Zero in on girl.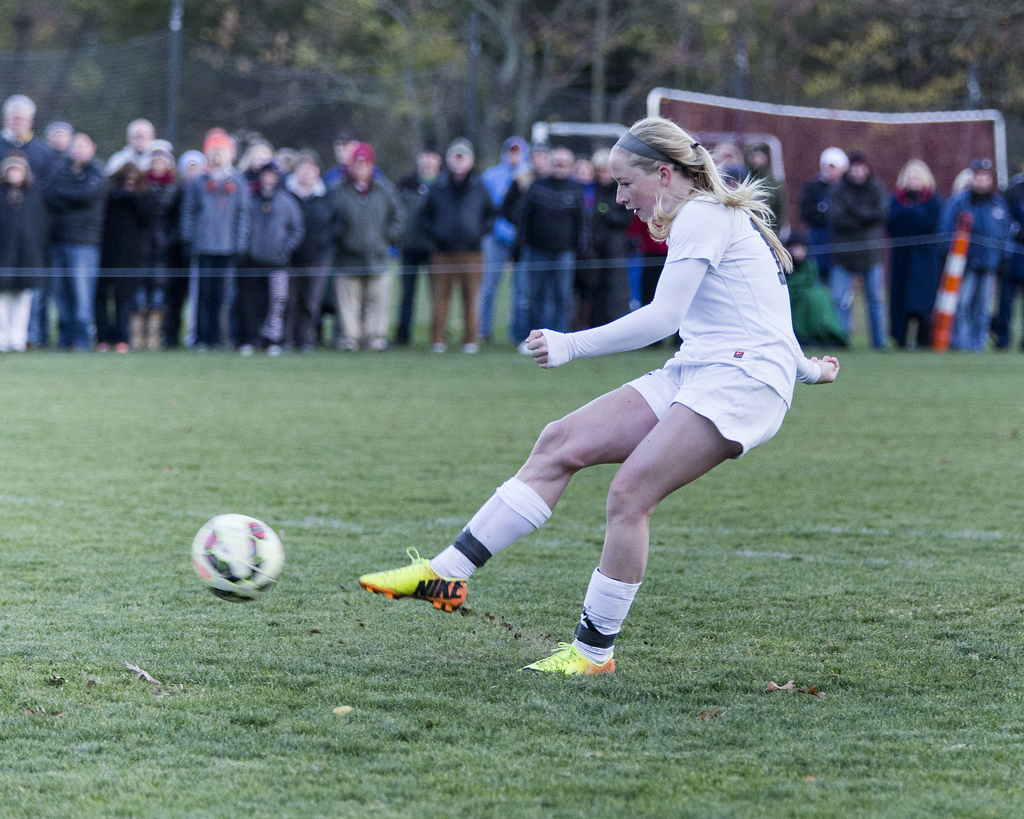
Zeroed in: (left=362, top=115, right=840, bottom=678).
